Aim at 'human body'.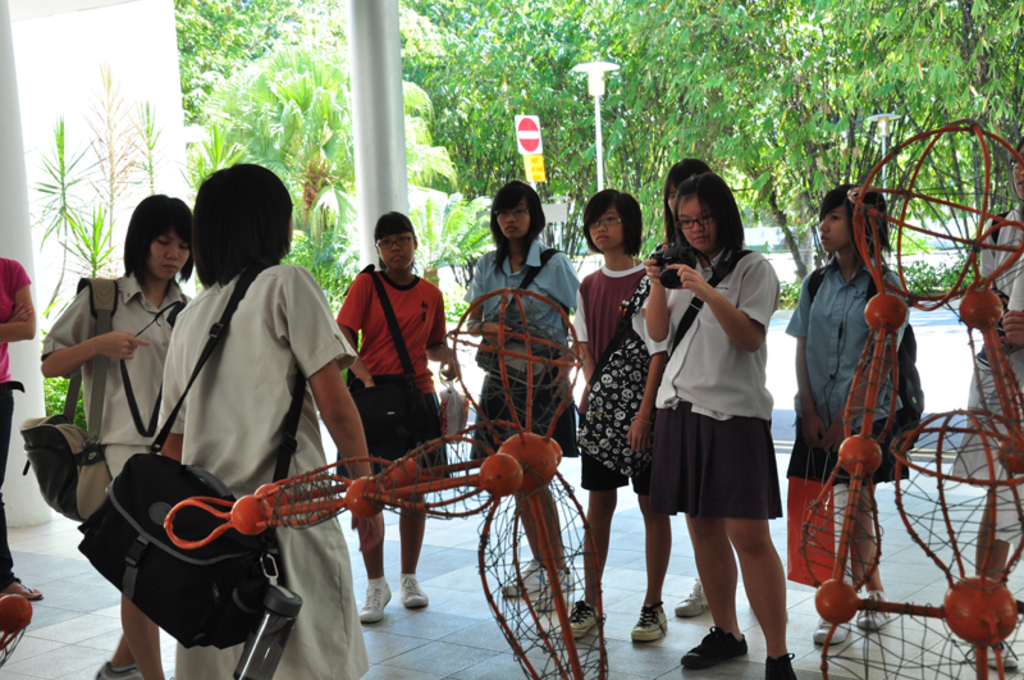
Aimed at crop(641, 165, 783, 621).
